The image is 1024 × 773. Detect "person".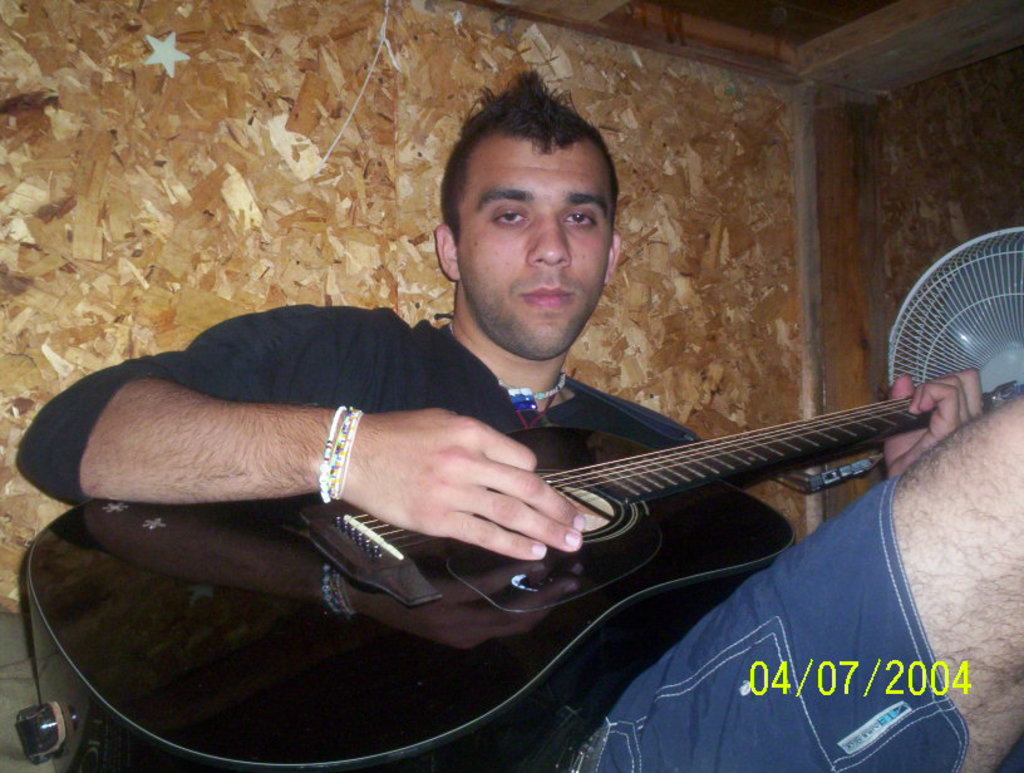
Detection: crop(89, 97, 931, 753).
